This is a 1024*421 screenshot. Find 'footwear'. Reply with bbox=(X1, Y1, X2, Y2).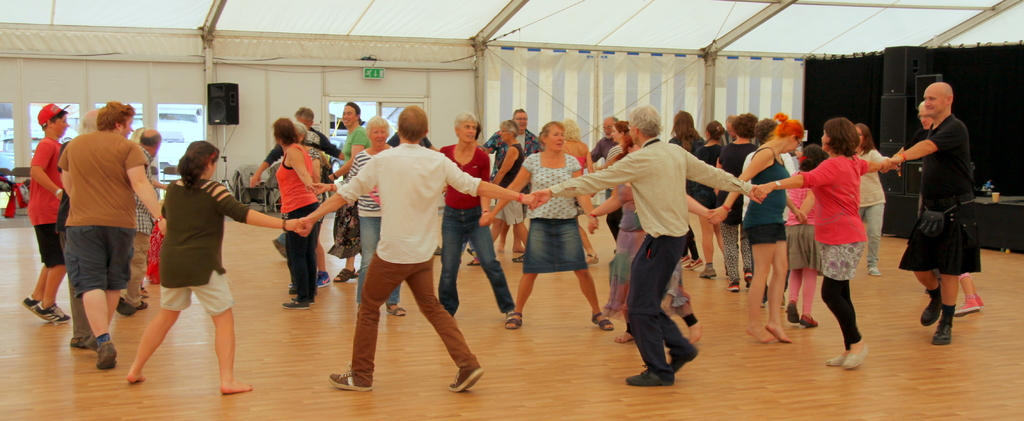
bbox=(870, 265, 881, 274).
